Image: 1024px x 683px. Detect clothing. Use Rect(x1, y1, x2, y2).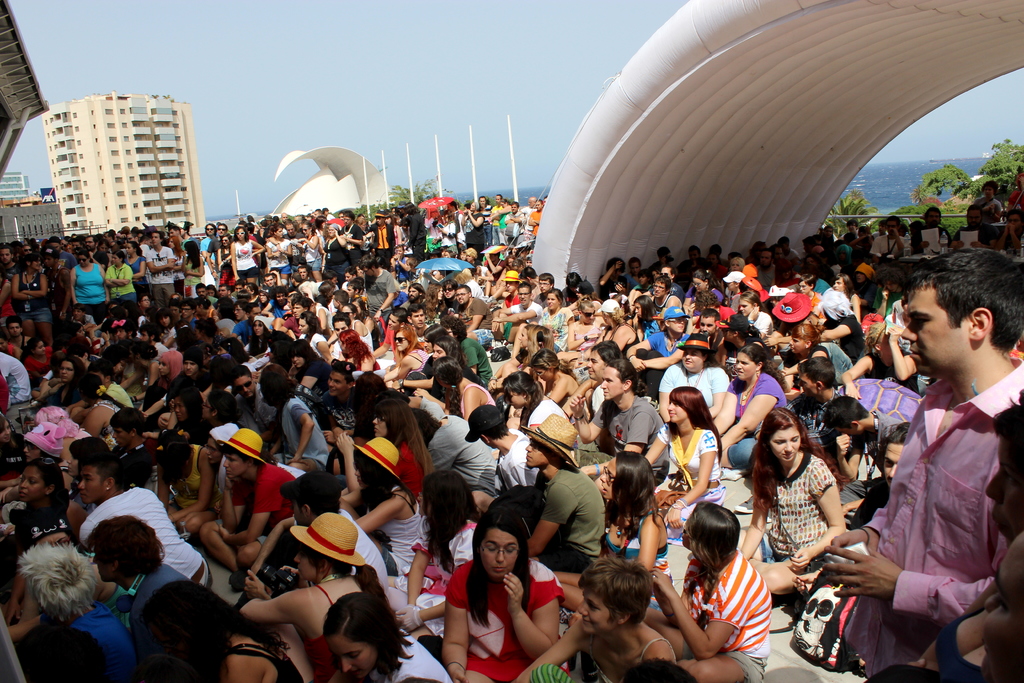
Rect(451, 382, 497, 420).
